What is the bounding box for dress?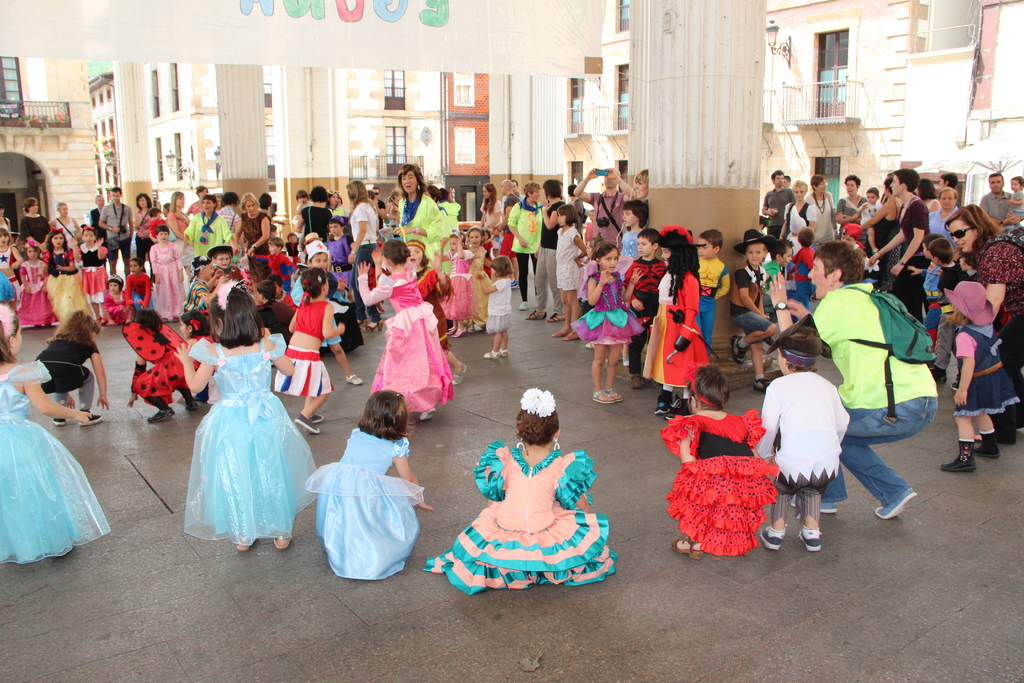
{"x1": 356, "y1": 267, "x2": 451, "y2": 415}.
